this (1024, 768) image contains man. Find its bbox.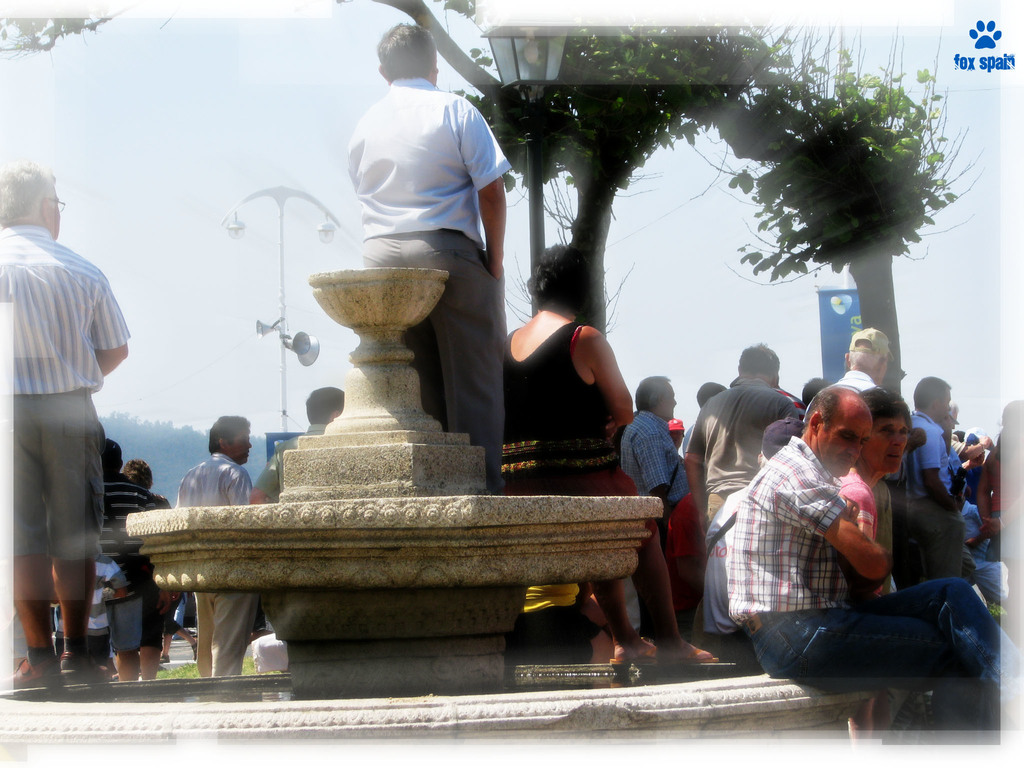
0/162/124/695.
